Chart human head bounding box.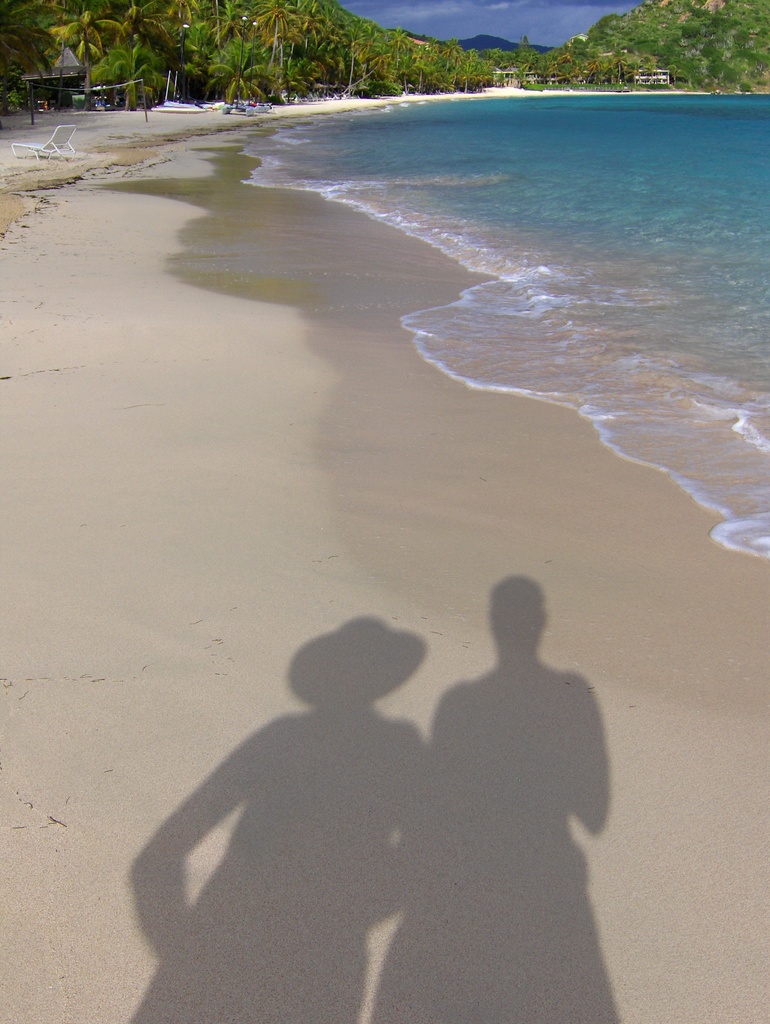
Charted: left=488, top=578, right=549, bottom=623.
